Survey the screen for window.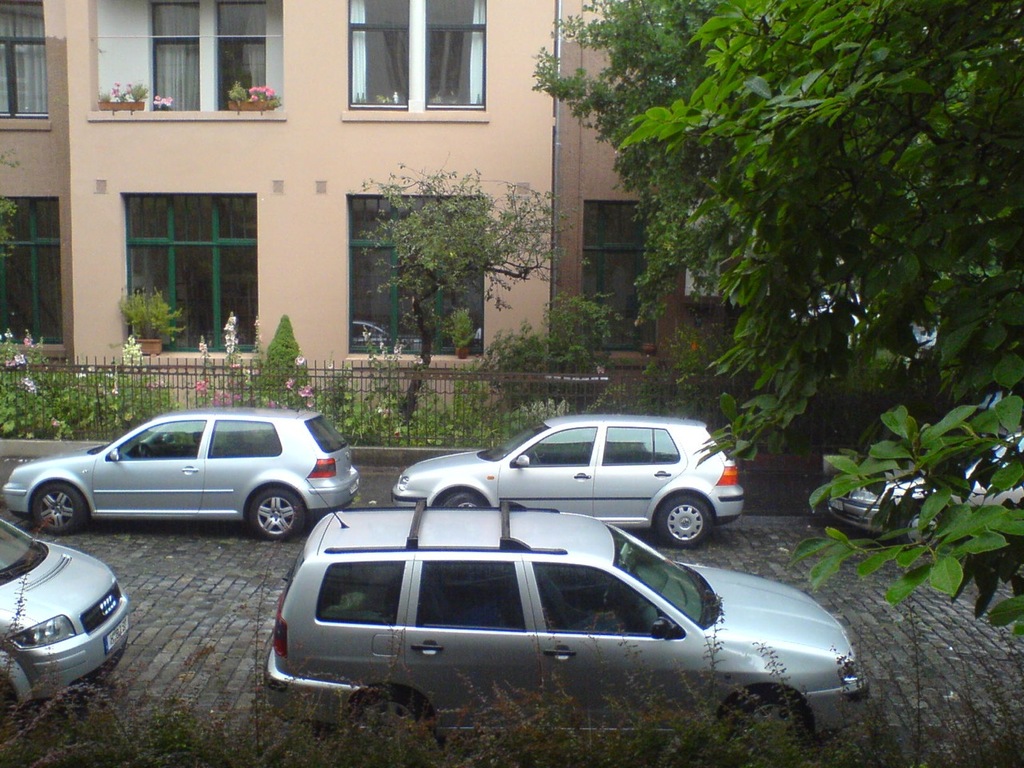
Survey found: box=[530, 561, 685, 634].
